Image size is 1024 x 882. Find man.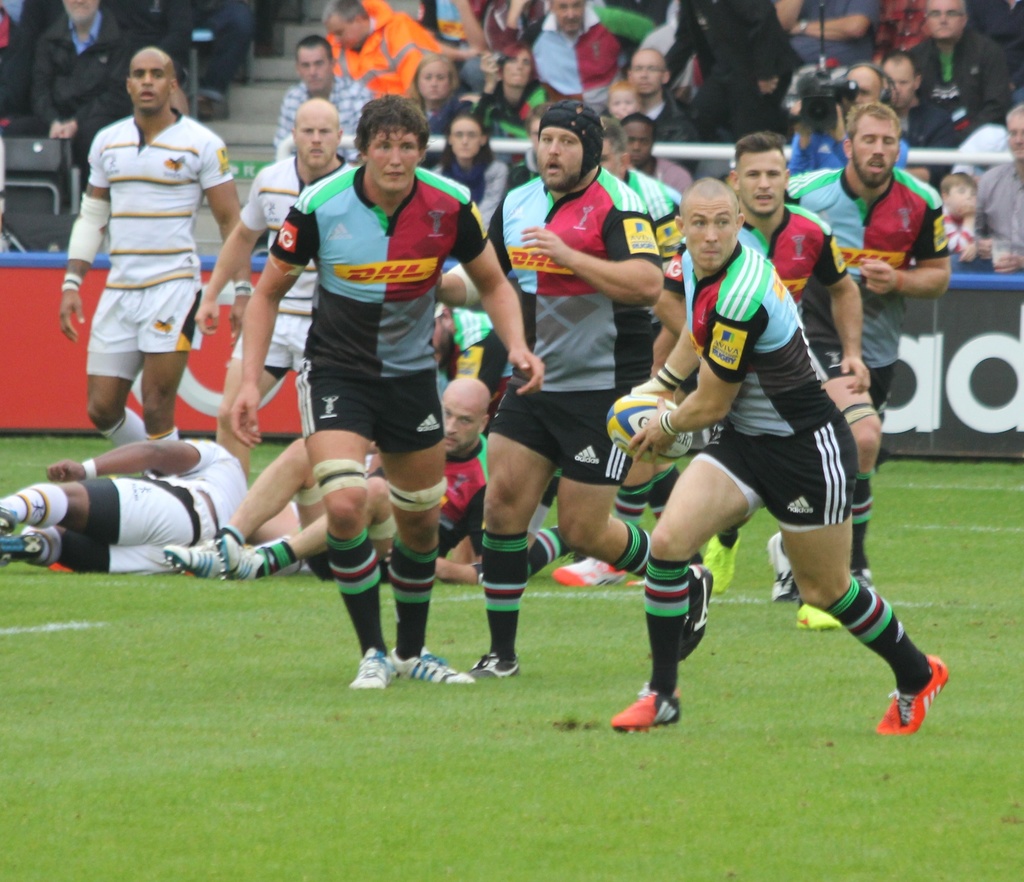
box(269, 33, 380, 162).
